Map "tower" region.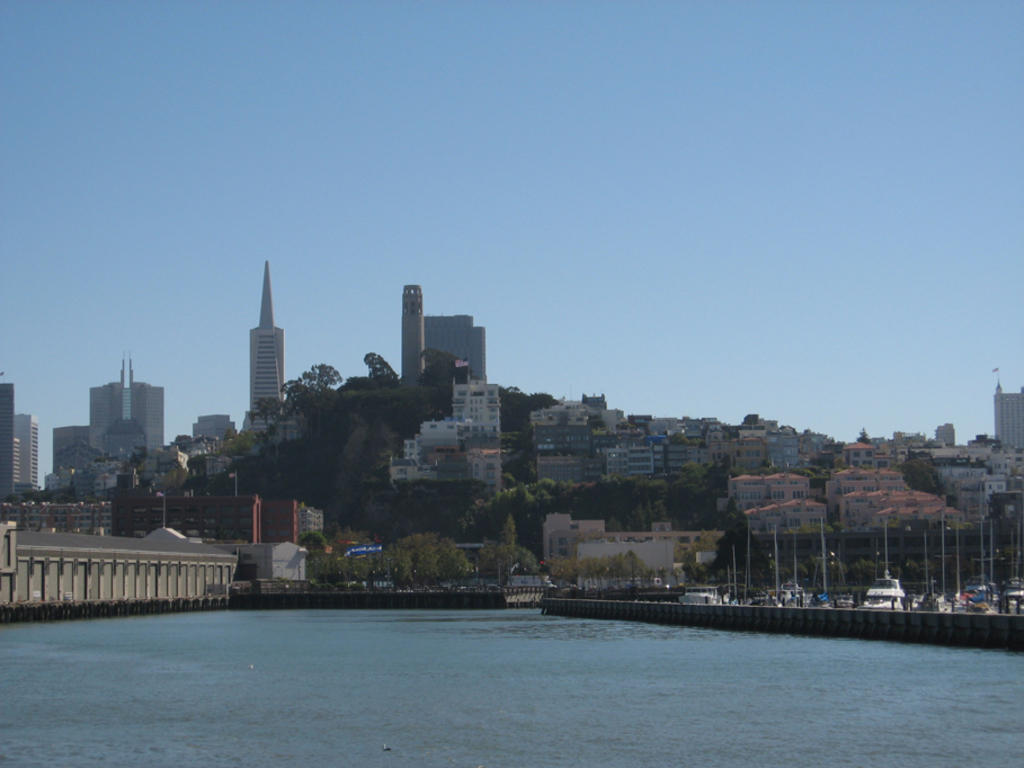
Mapped to select_region(402, 284, 425, 383).
